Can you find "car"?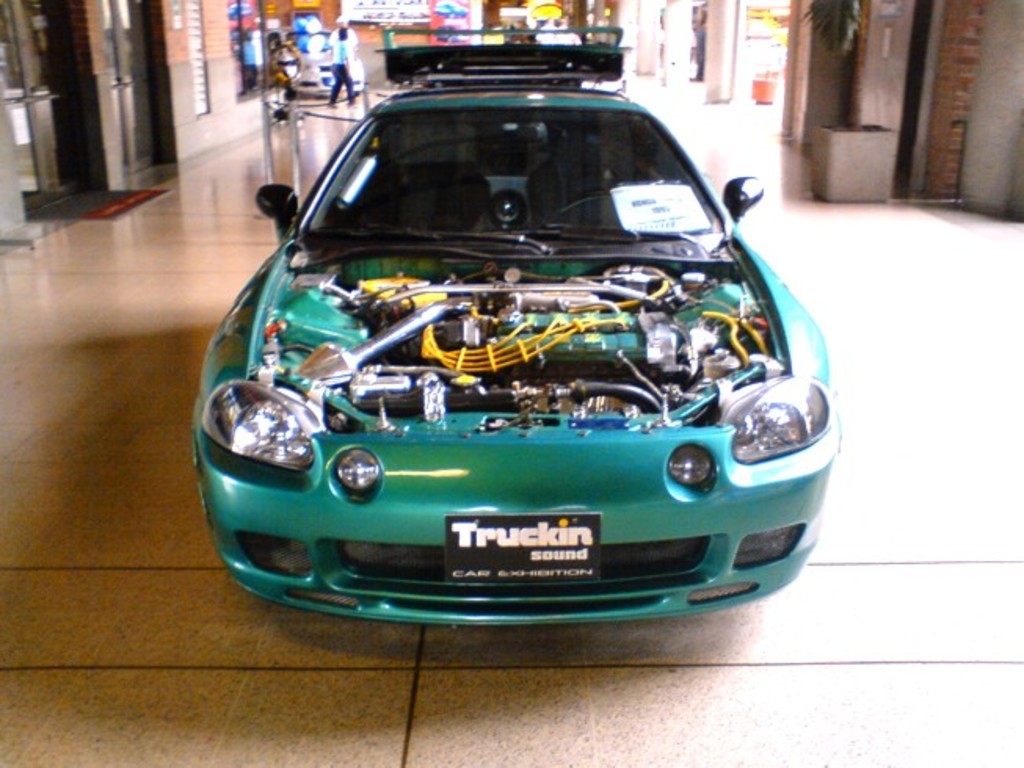
Yes, bounding box: <box>185,77,836,638</box>.
